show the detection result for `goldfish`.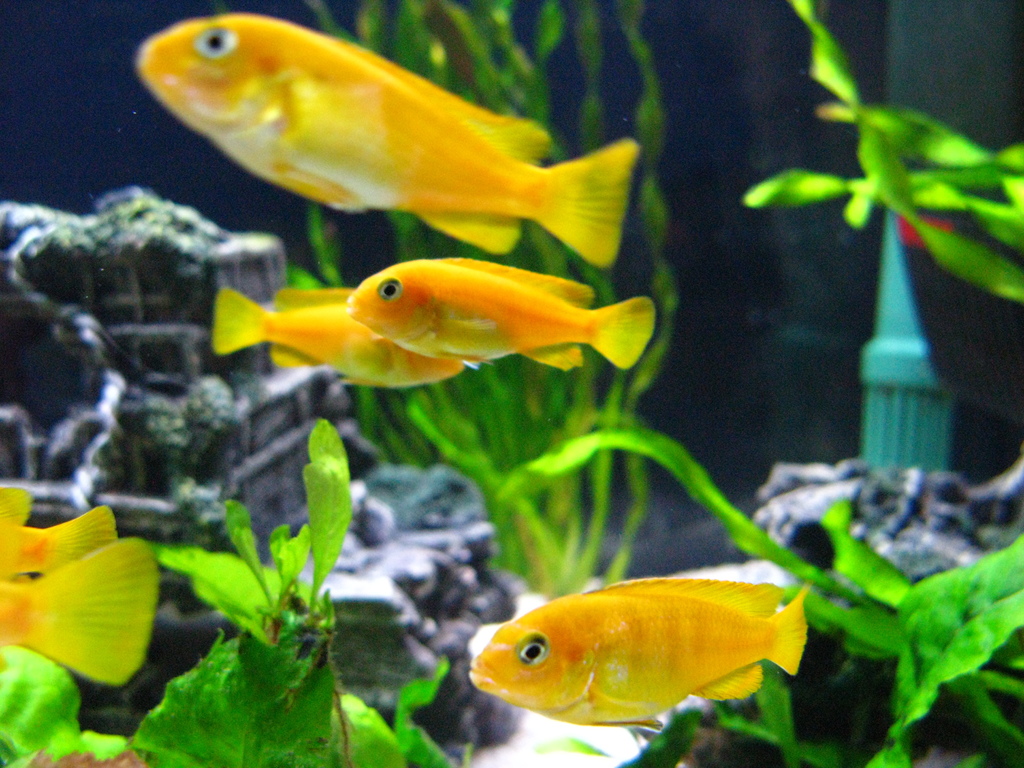
BBox(129, 3, 633, 262).
